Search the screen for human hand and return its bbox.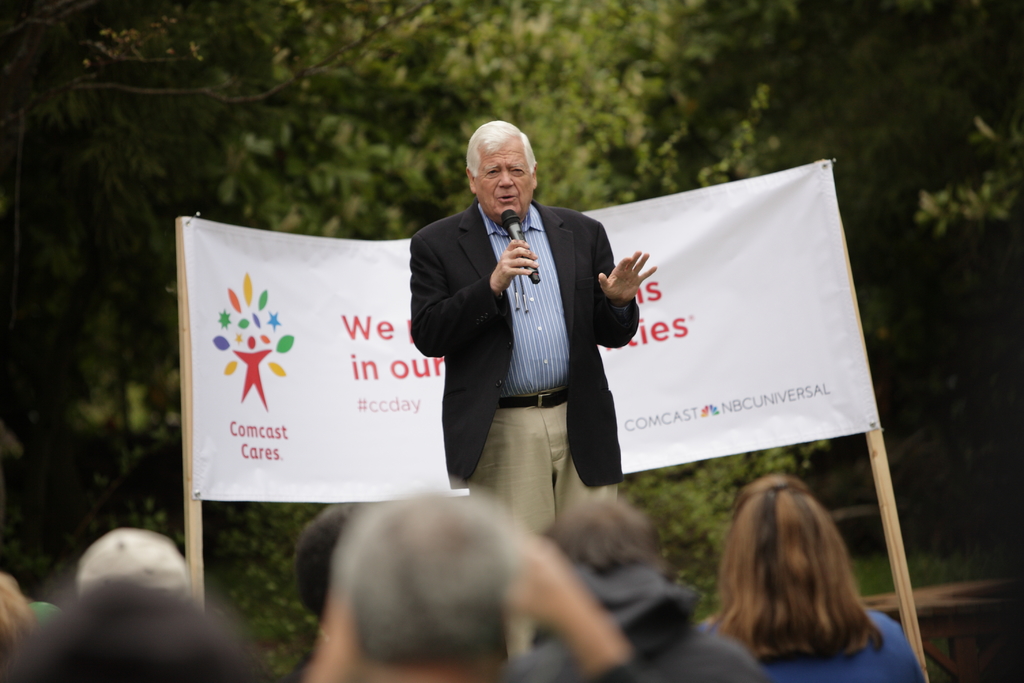
Found: 599 251 667 318.
